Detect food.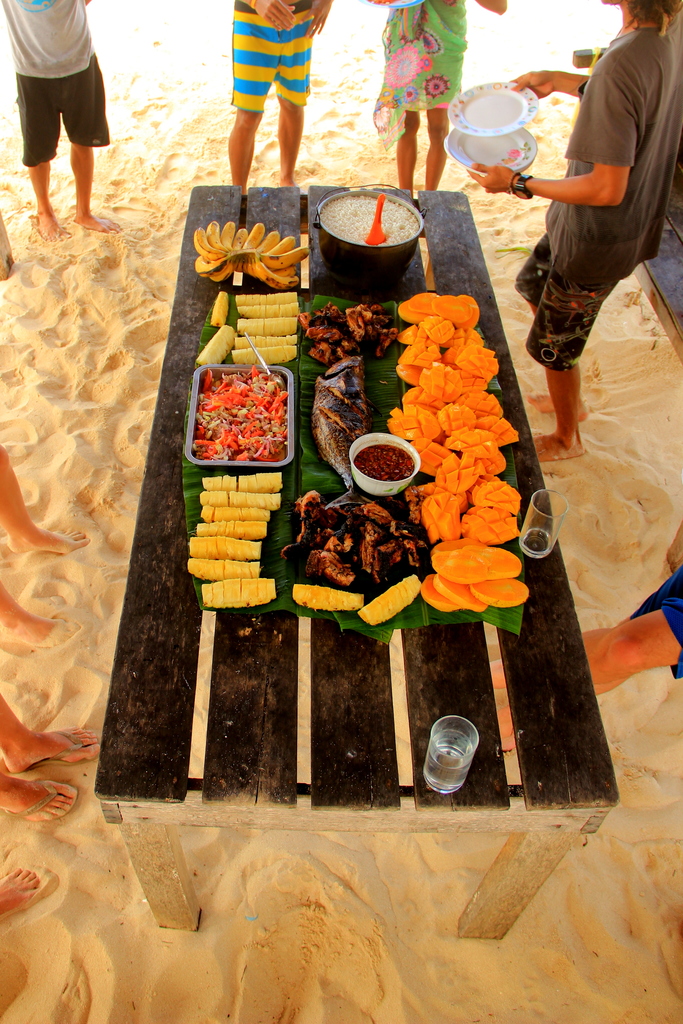
Detected at 310 356 378 510.
